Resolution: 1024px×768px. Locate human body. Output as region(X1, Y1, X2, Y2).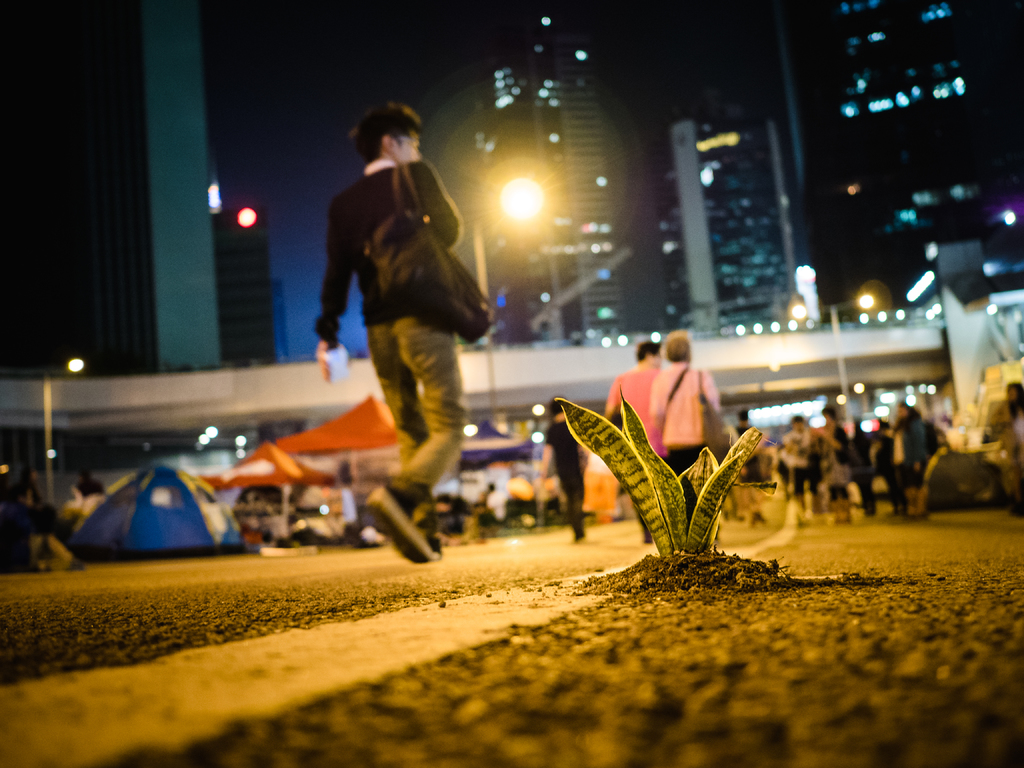
region(294, 84, 481, 556).
